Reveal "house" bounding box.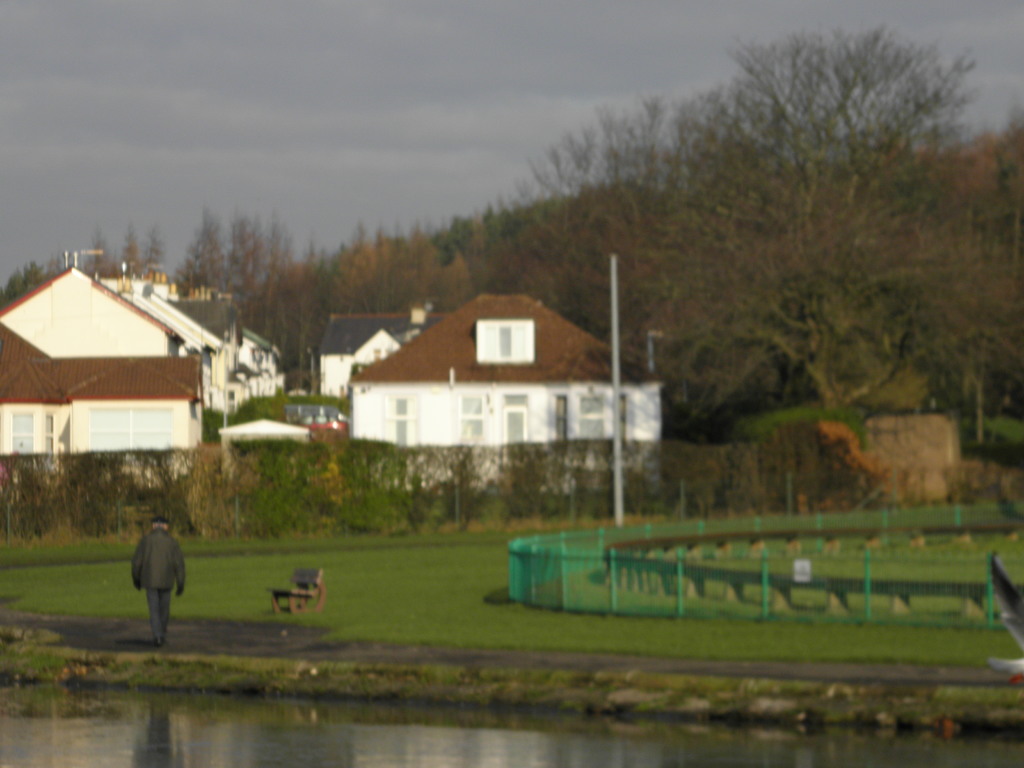
Revealed: [left=326, top=271, right=650, bottom=495].
